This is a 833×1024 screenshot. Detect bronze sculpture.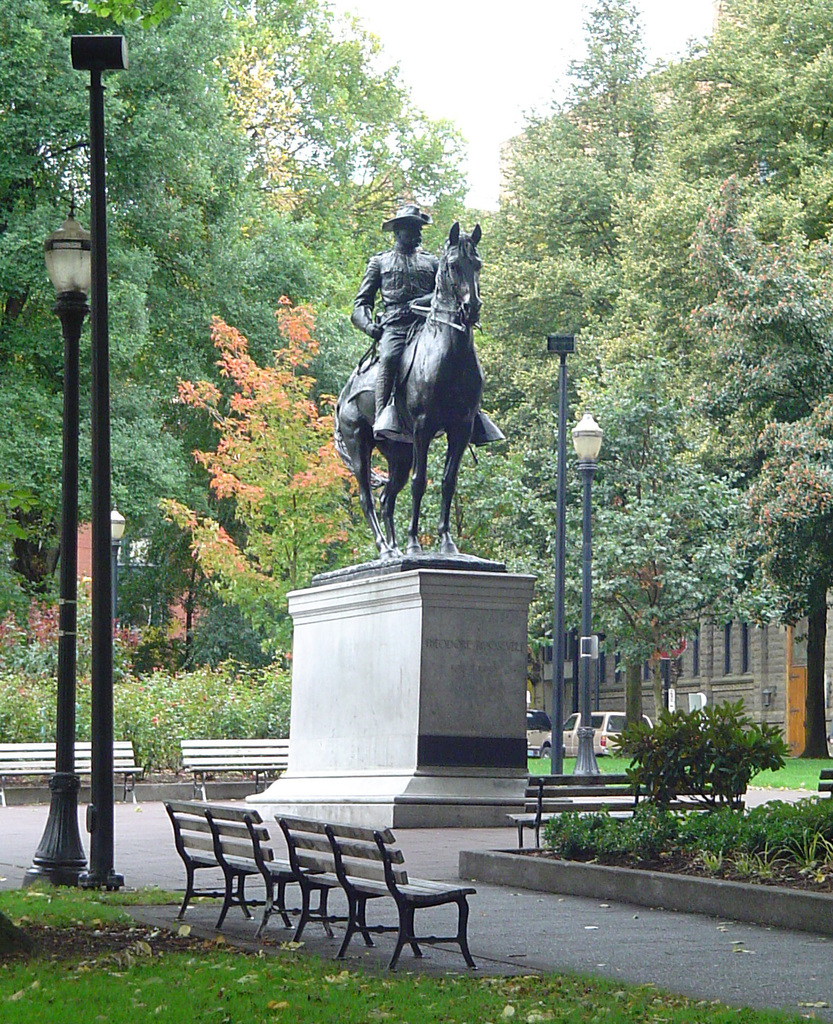
(335,209,499,542).
